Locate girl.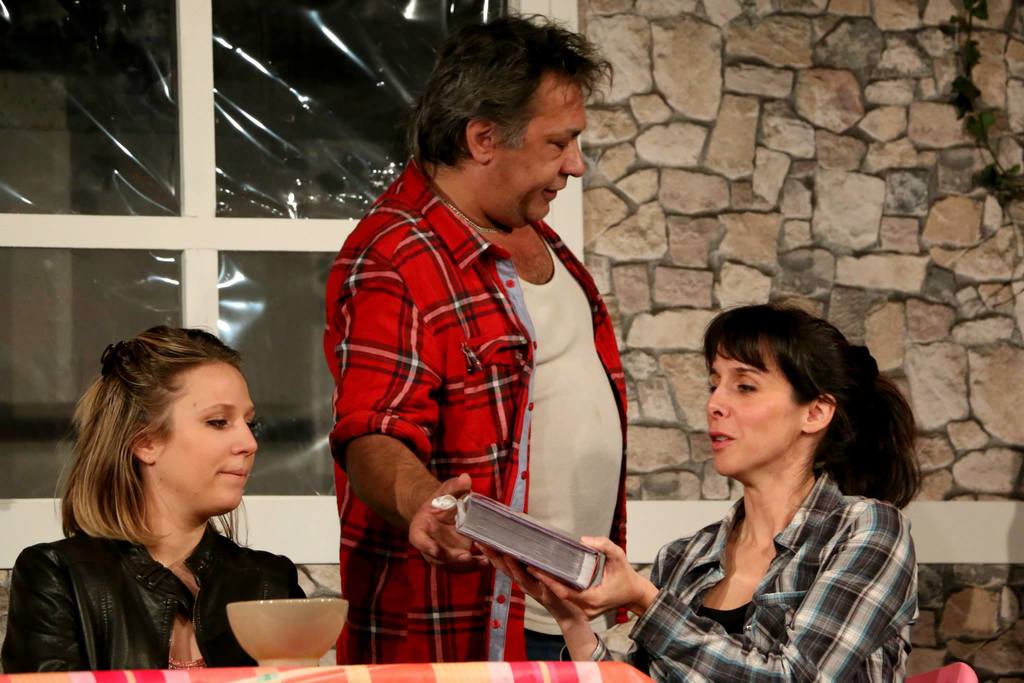
Bounding box: box=[476, 301, 924, 682].
